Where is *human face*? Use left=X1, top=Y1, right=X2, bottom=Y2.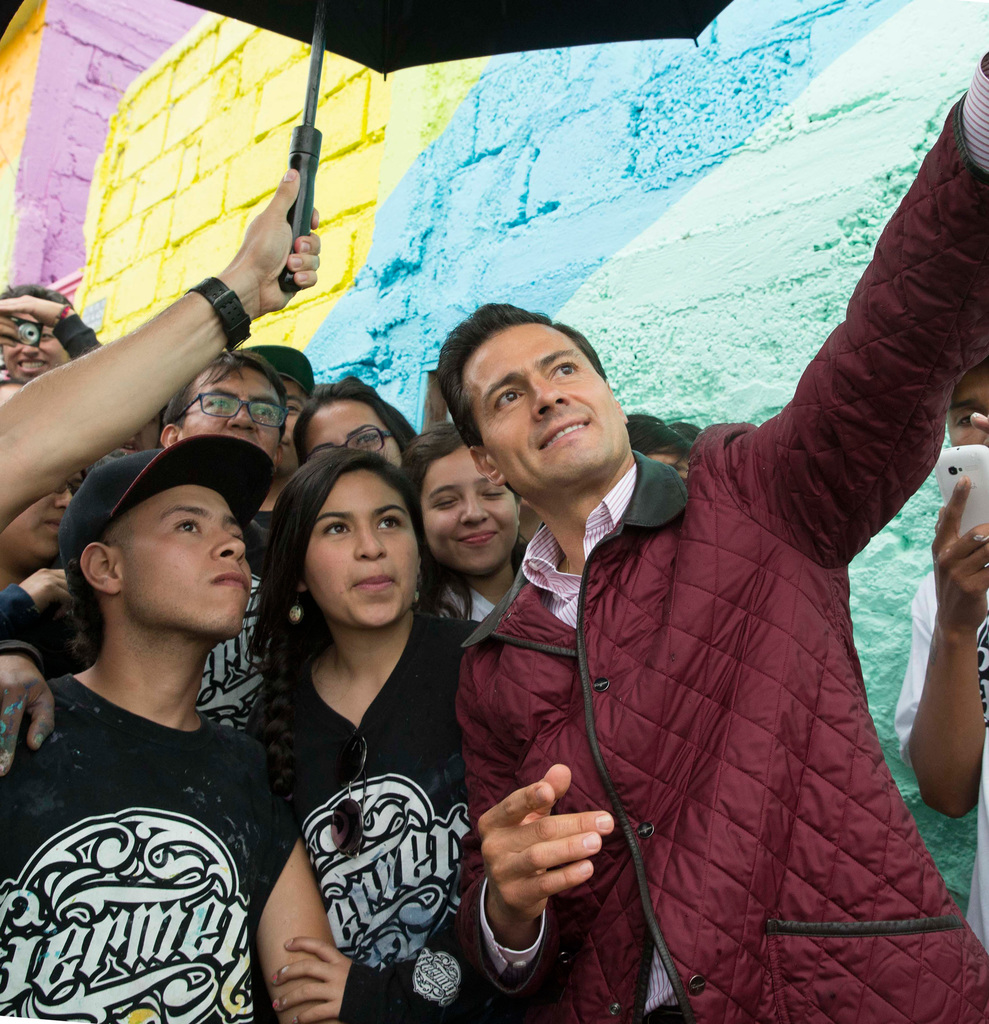
left=307, top=407, right=402, bottom=467.
